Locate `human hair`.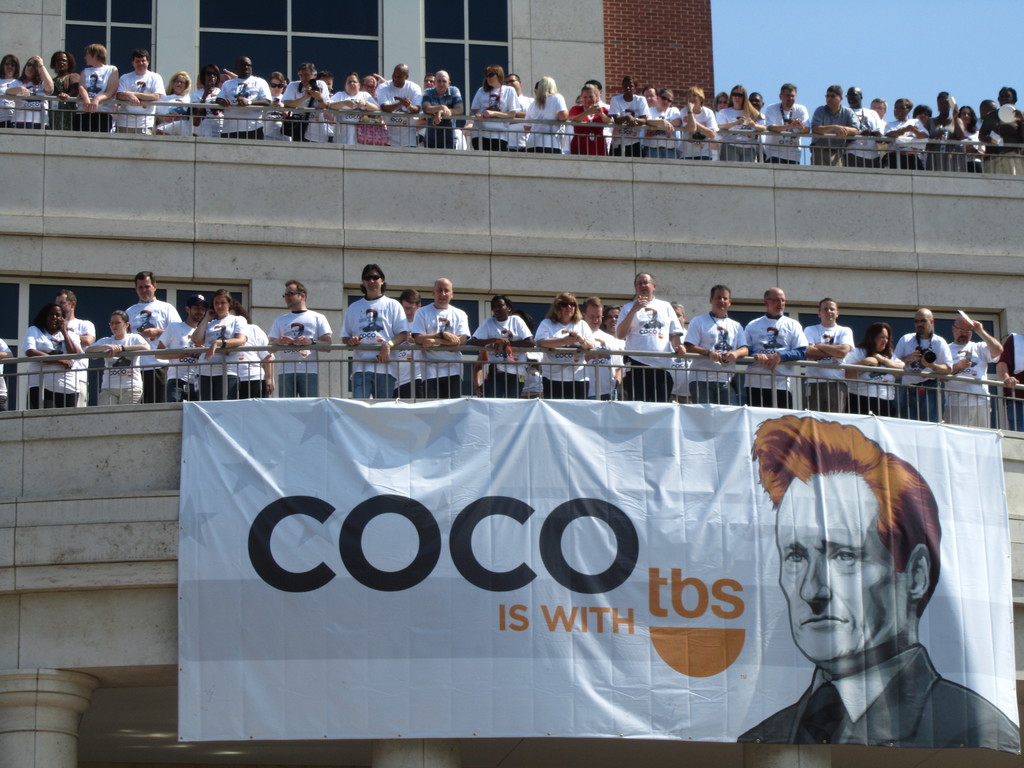
Bounding box: 996 331 1013 378.
